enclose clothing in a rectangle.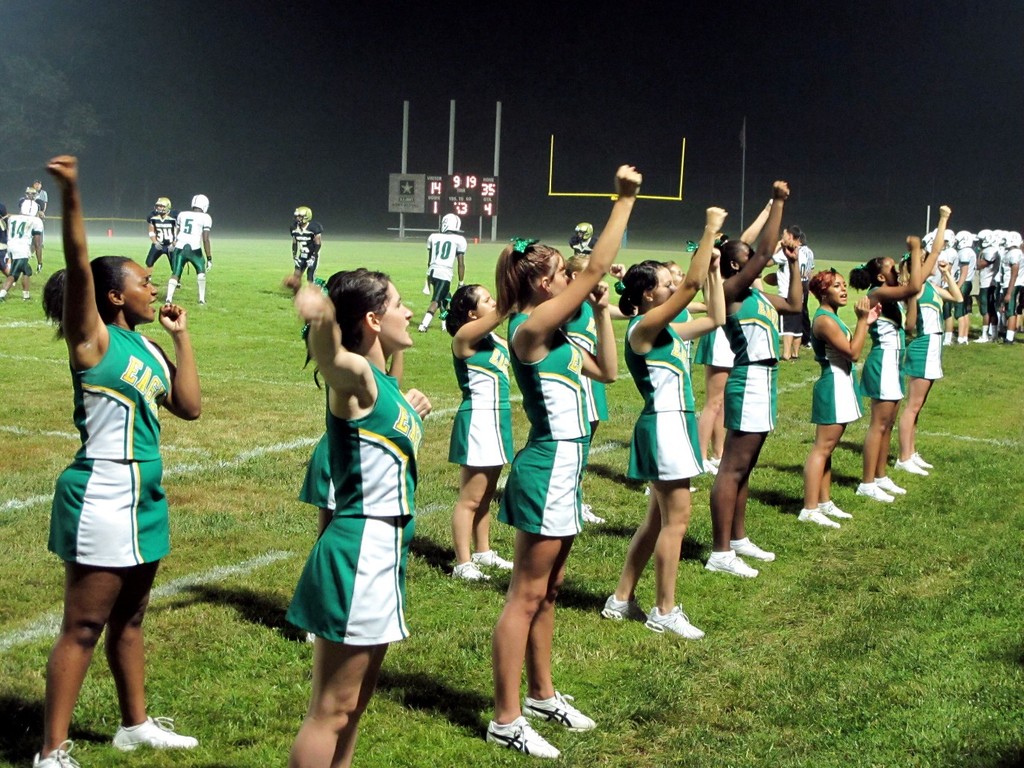
region(430, 229, 468, 311).
